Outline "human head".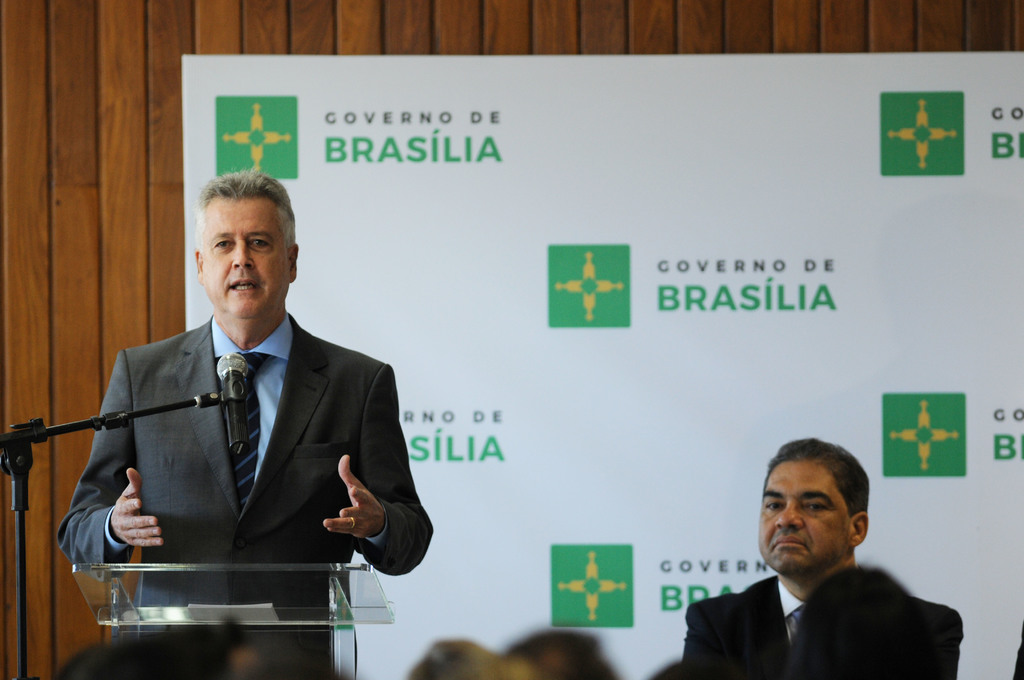
Outline: (759,451,877,594).
